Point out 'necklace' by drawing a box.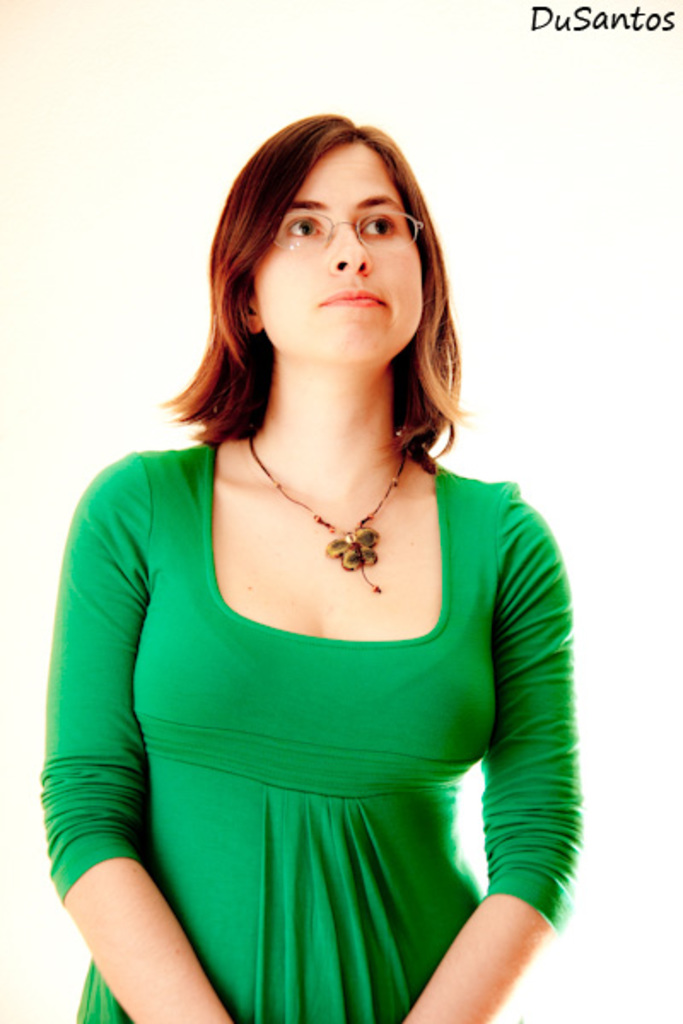
box=[248, 439, 412, 596].
